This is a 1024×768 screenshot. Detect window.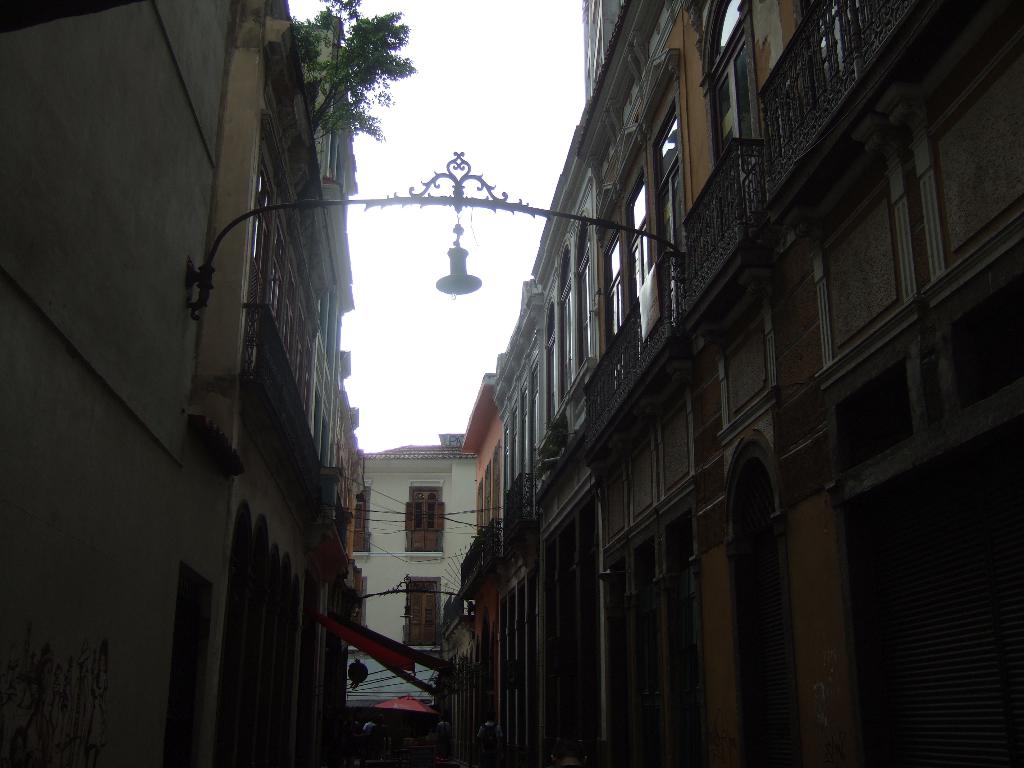
[649, 100, 675, 305].
